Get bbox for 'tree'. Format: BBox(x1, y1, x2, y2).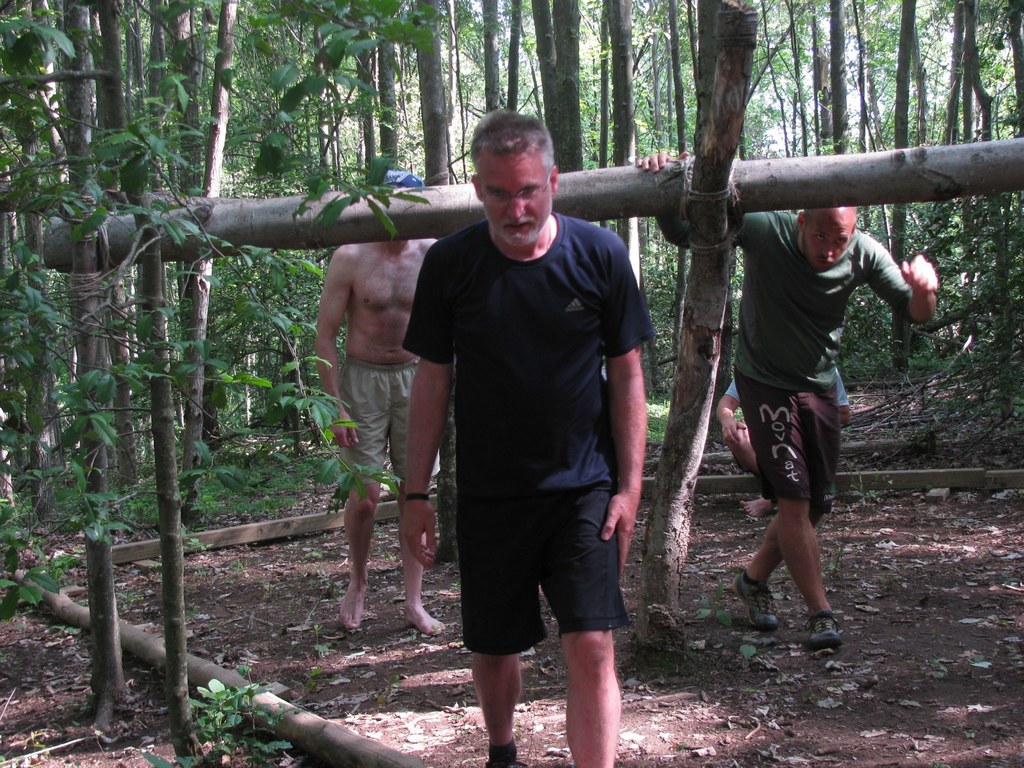
BBox(44, 134, 1023, 275).
